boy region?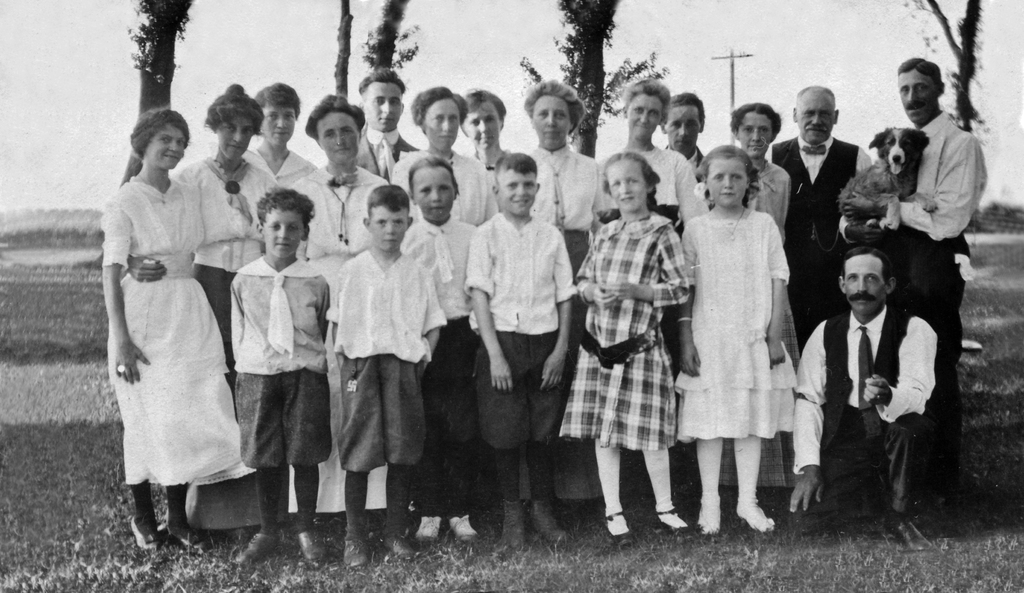
crop(326, 186, 449, 569)
